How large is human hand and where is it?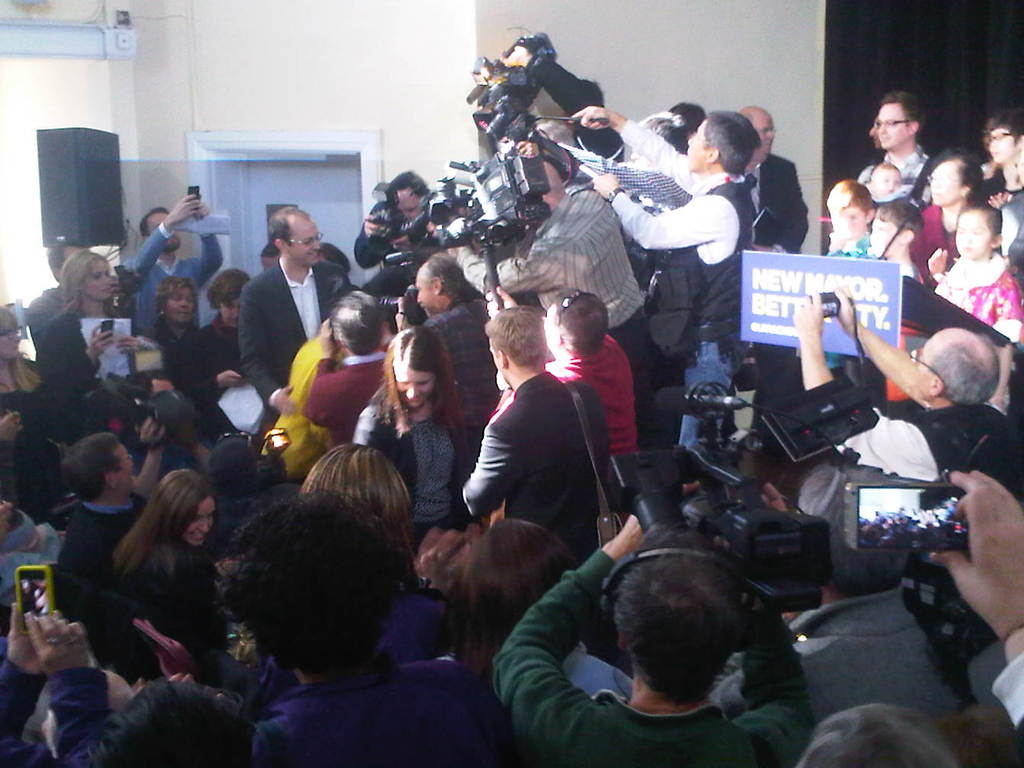
Bounding box: <bbox>568, 103, 616, 134</bbox>.
